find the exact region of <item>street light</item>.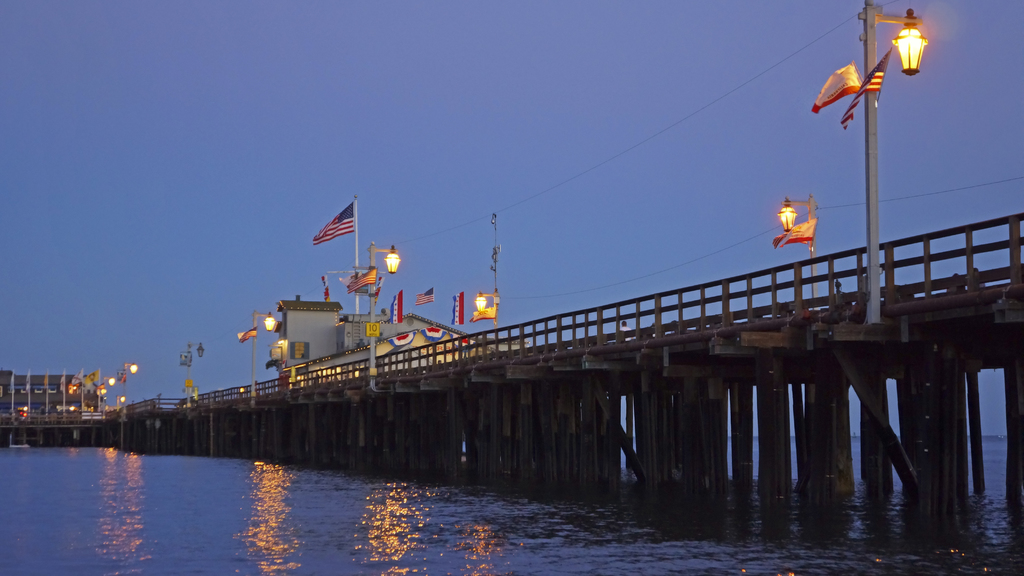
Exact region: rect(248, 308, 278, 403).
